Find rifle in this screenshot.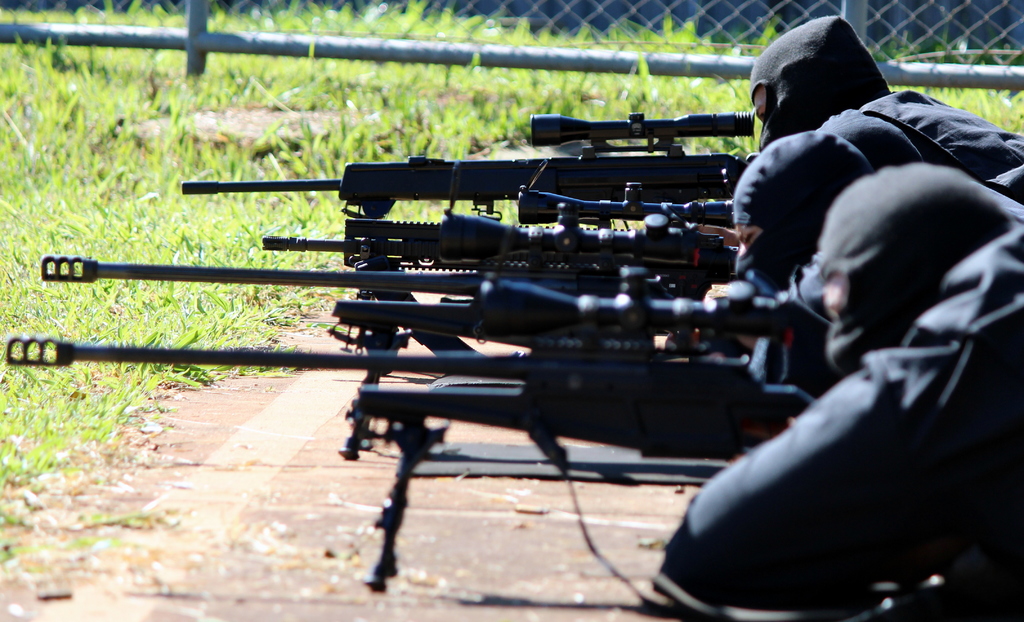
The bounding box for rifle is bbox=[257, 200, 742, 262].
